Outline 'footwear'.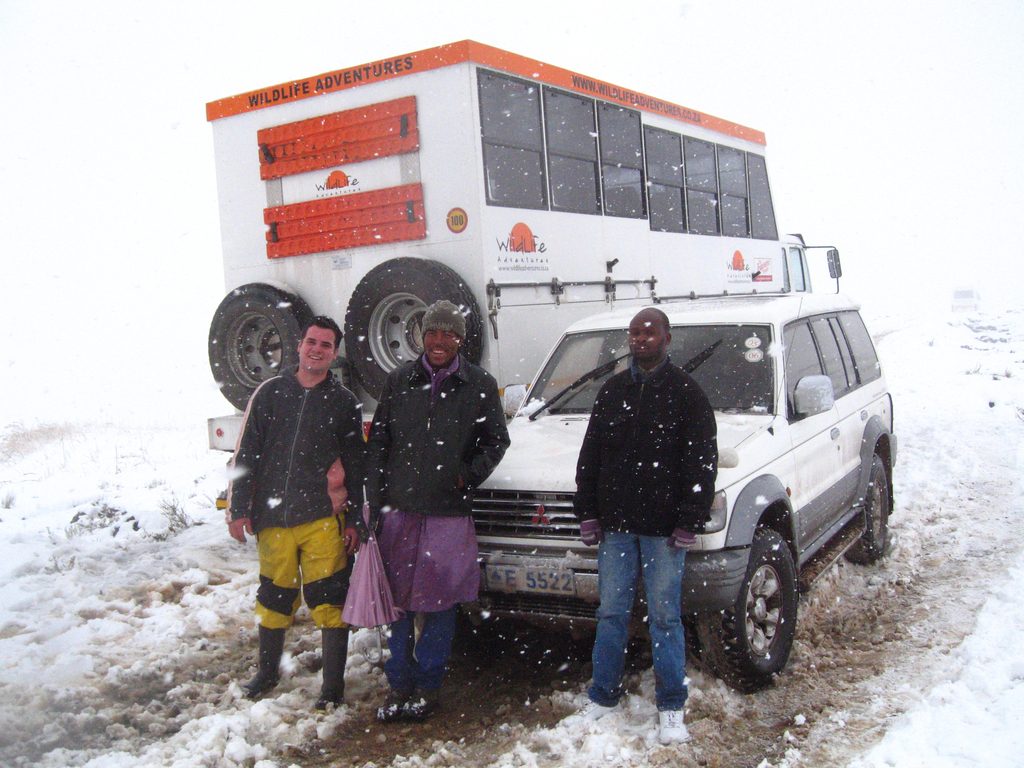
Outline: locate(402, 684, 444, 721).
